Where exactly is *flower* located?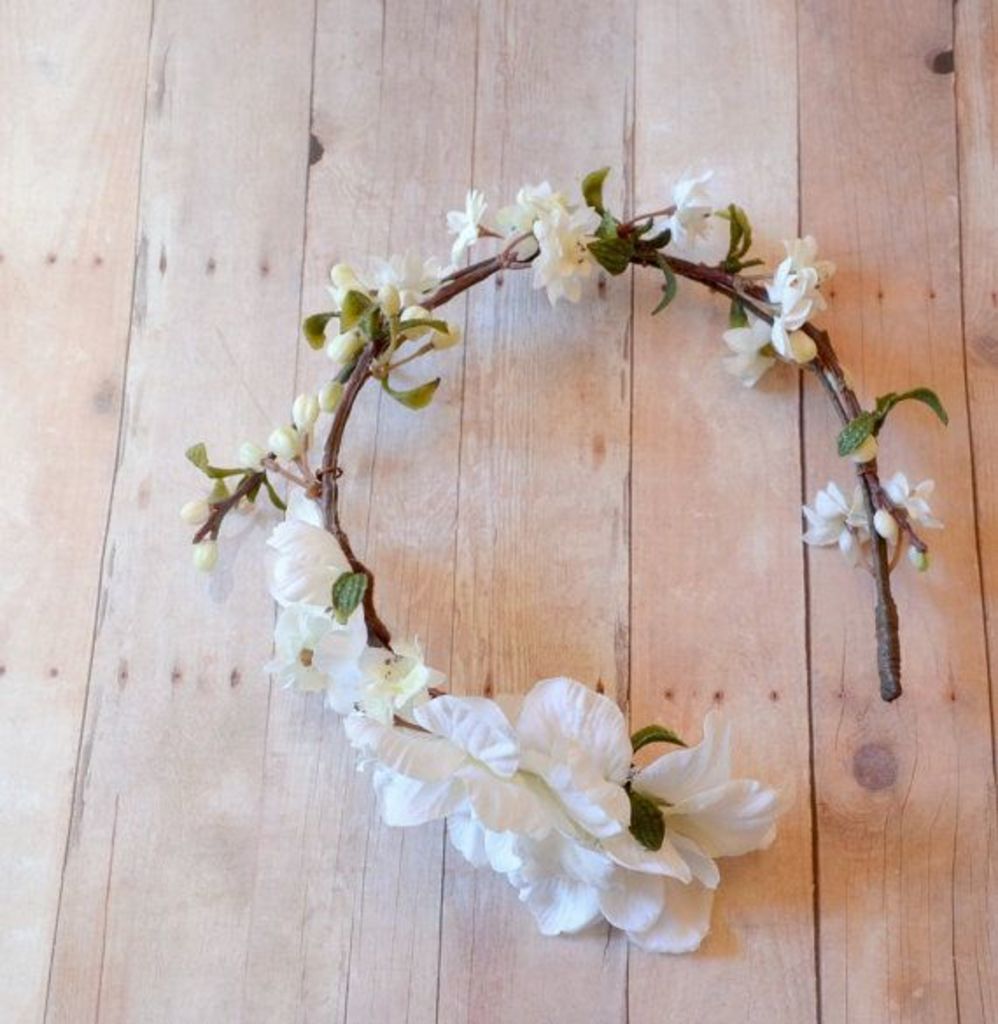
Its bounding box is x1=665, y1=173, x2=723, y2=243.
